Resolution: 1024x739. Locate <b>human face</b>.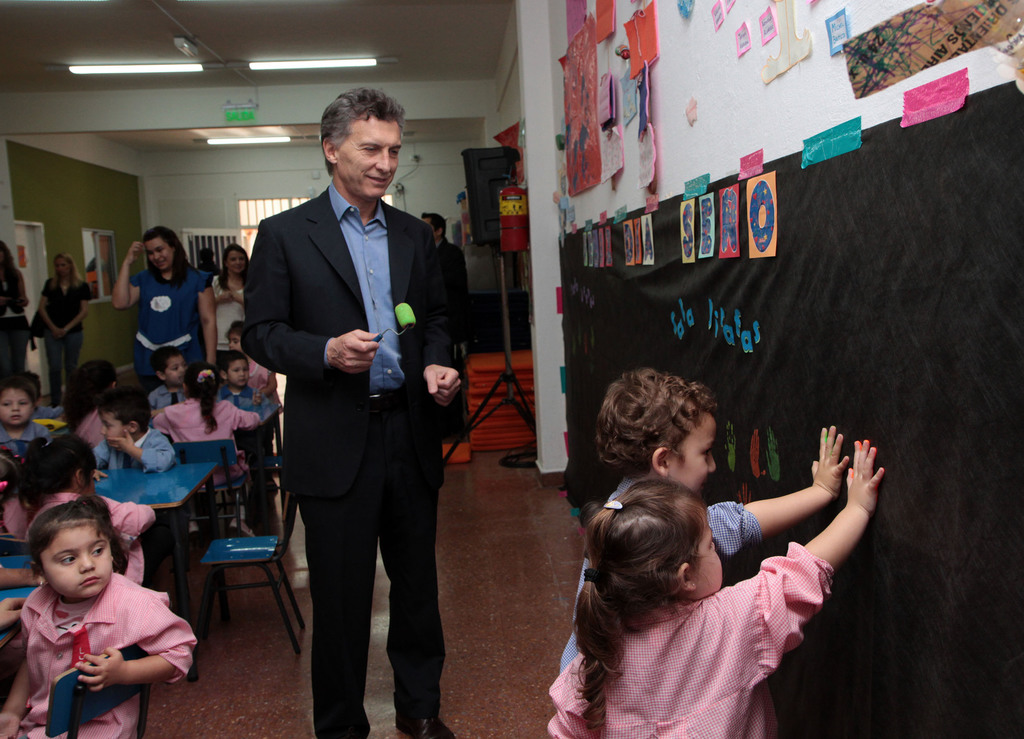
box(228, 248, 244, 269).
